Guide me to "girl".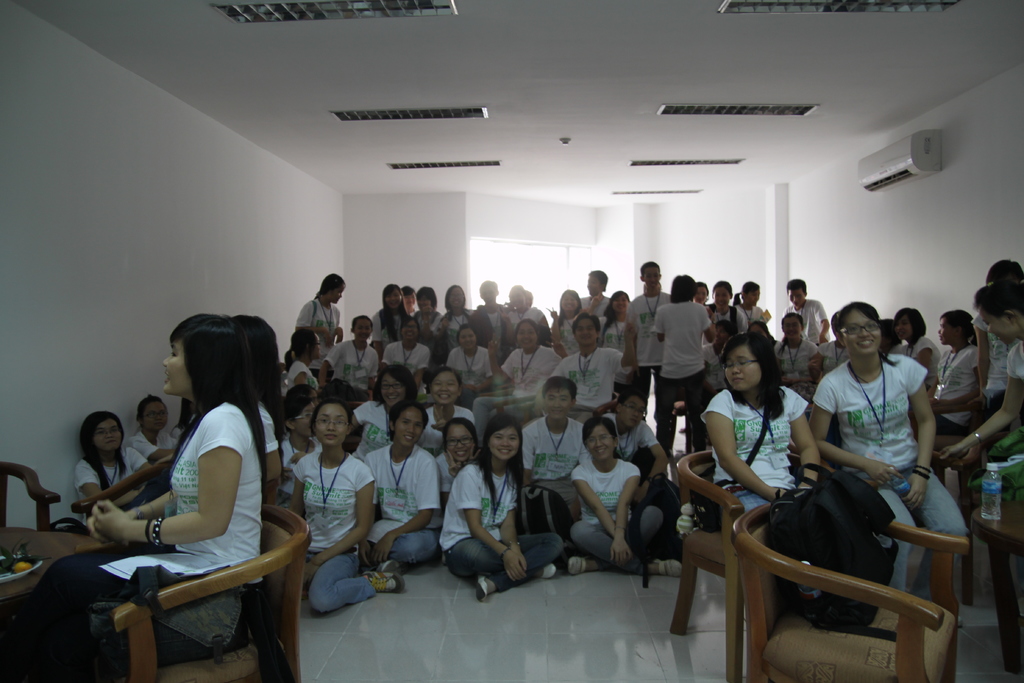
Guidance: 412, 283, 441, 338.
